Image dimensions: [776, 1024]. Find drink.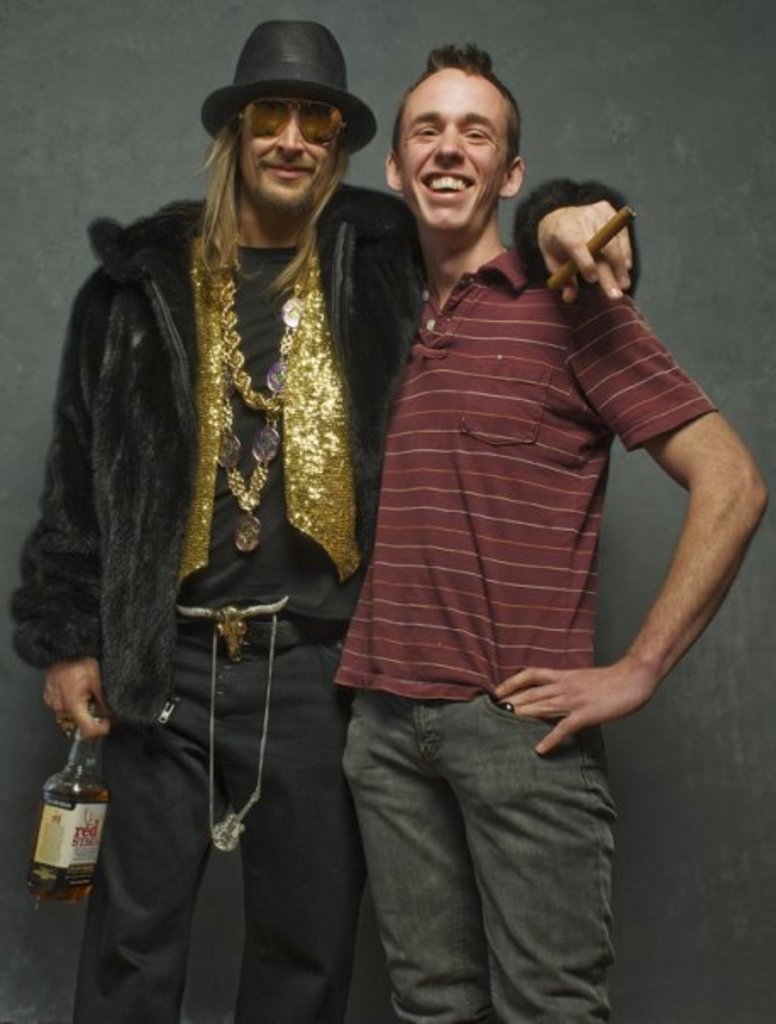
locate(24, 739, 108, 905).
